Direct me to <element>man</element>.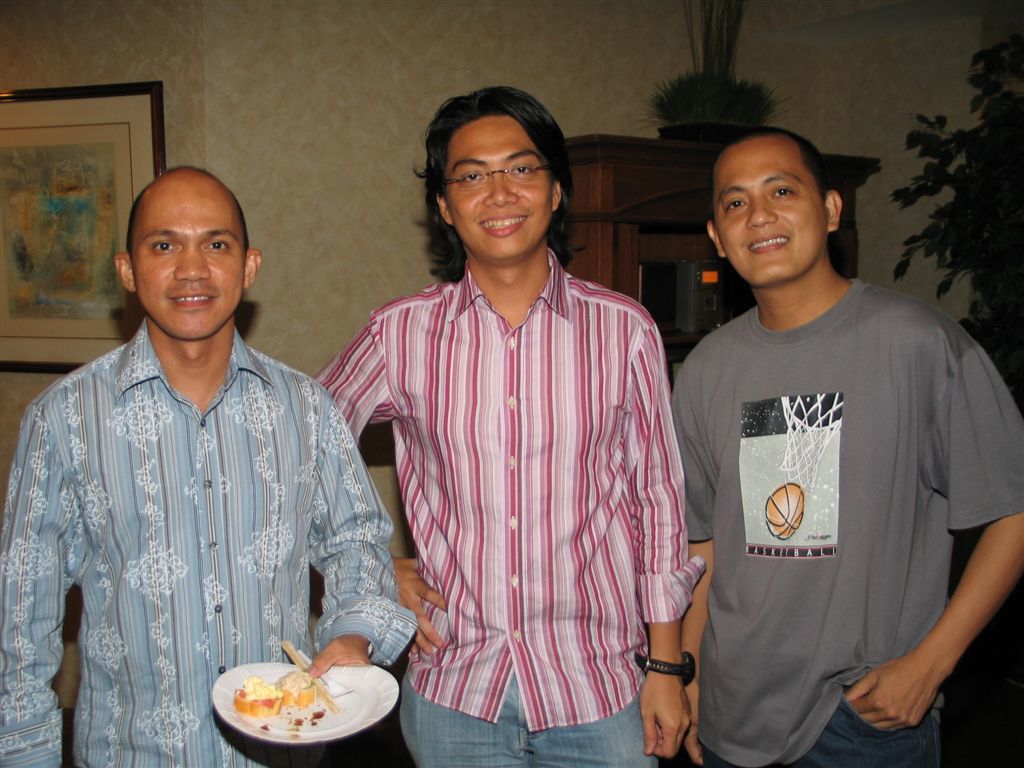
Direction: [x1=664, y1=101, x2=1004, y2=755].
